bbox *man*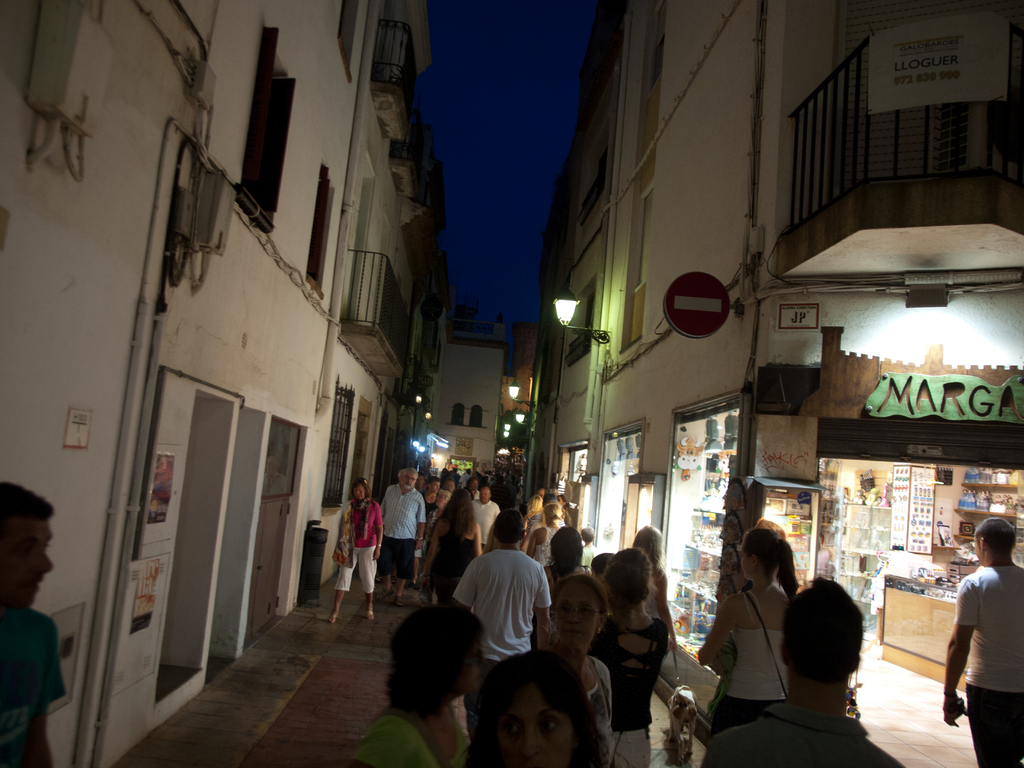
(698, 577, 901, 767)
